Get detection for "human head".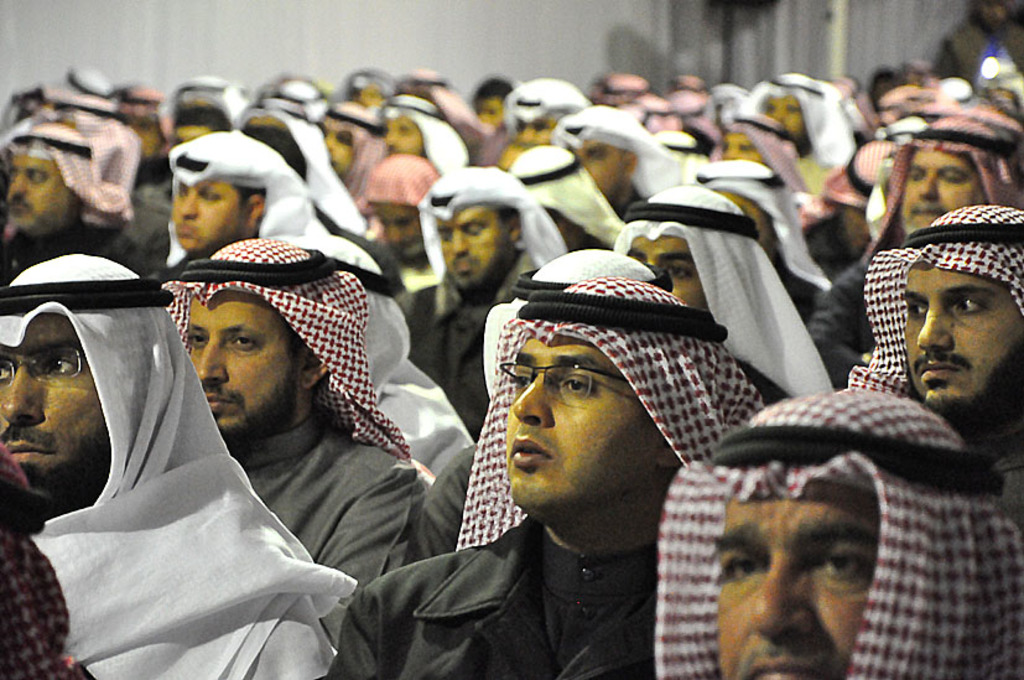
Detection: <bbox>614, 183, 789, 318</bbox>.
